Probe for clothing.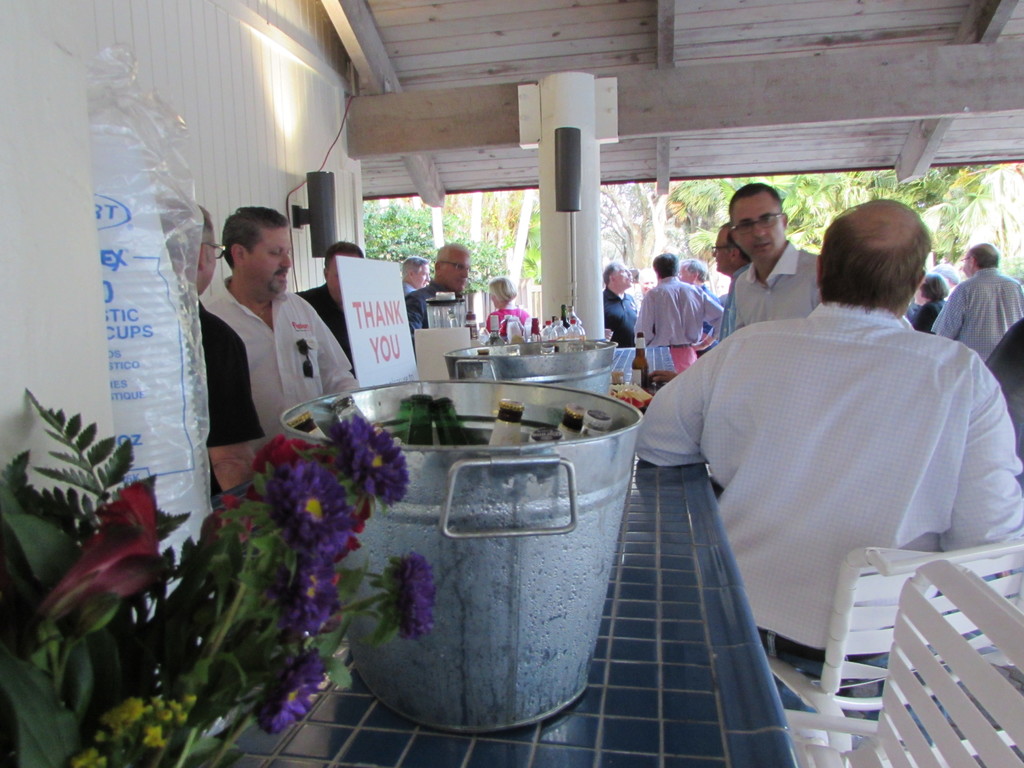
Probe result: <bbox>201, 303, 263, 500</bbox>.
